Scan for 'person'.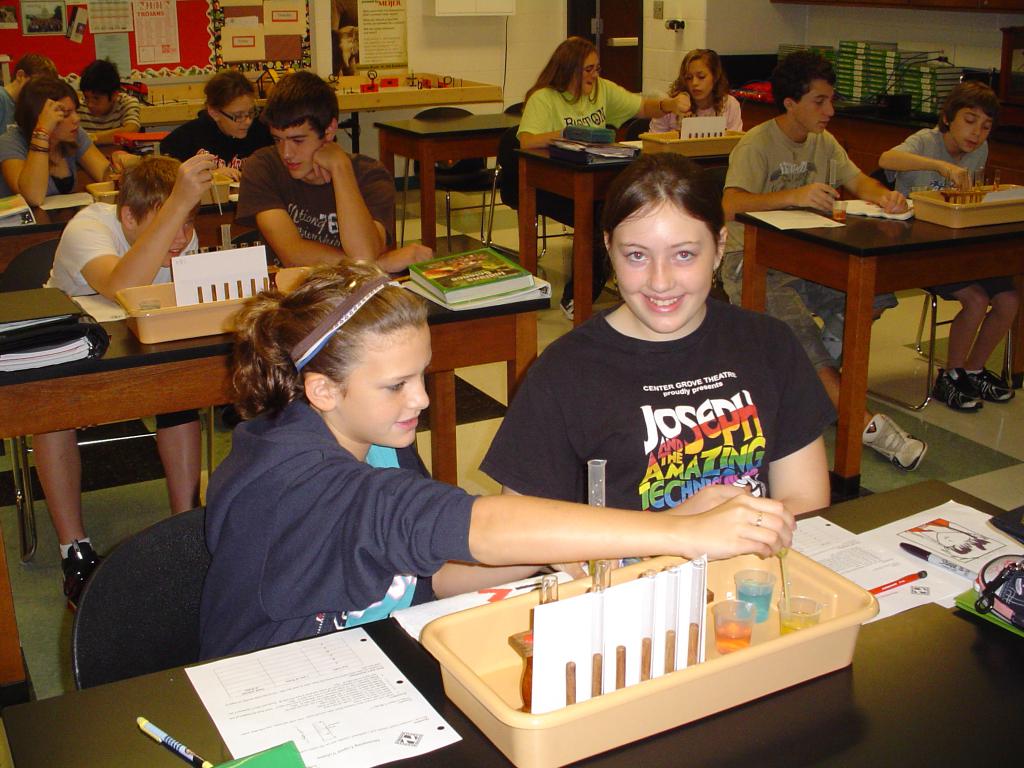
Scan result: 0, 83, 112, 205.
